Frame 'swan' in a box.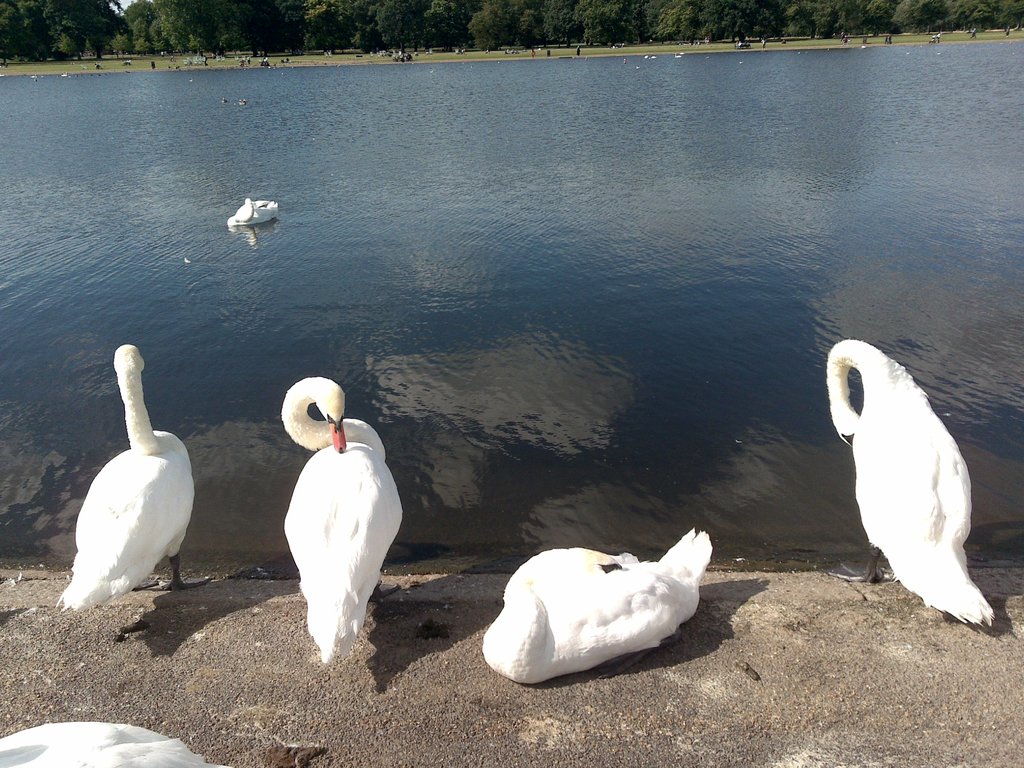
635, 65, 641, 68.
